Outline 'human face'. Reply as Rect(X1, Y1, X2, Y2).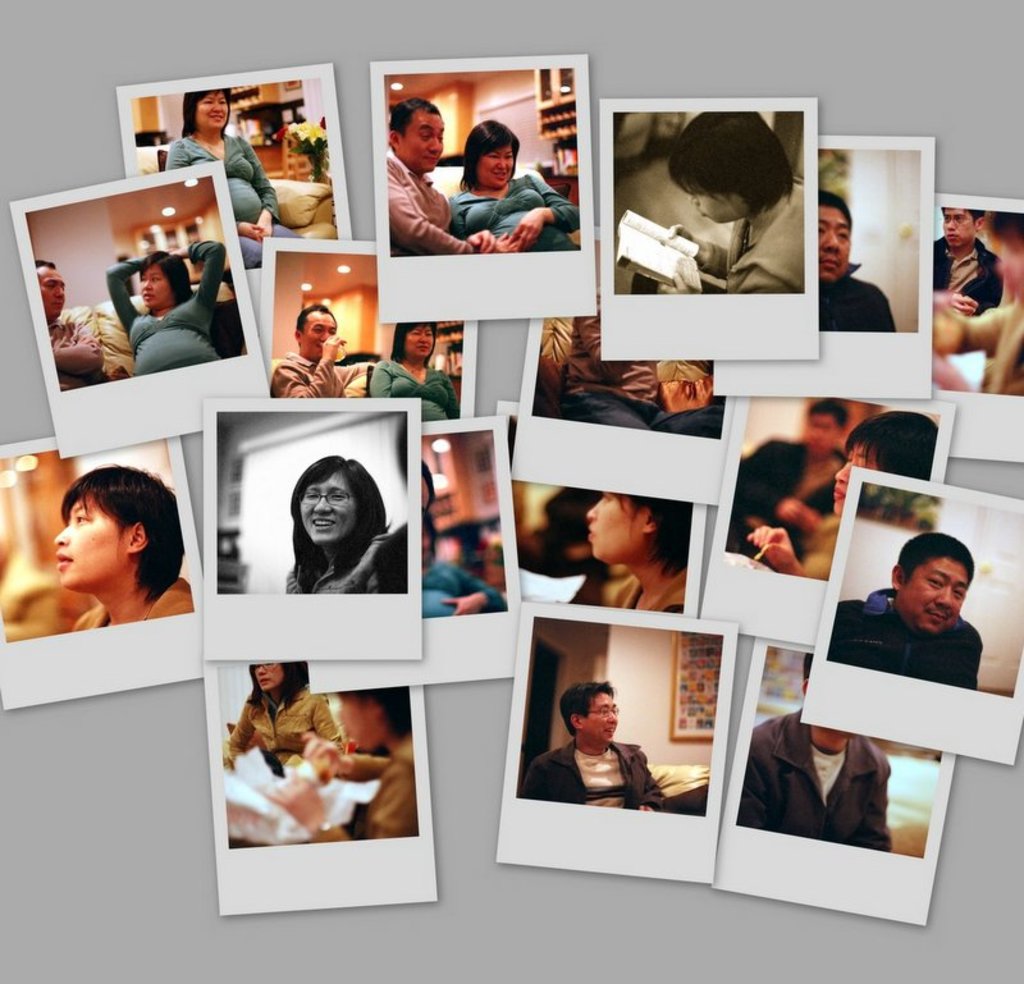
Rect(590, 485, 640, 573).
